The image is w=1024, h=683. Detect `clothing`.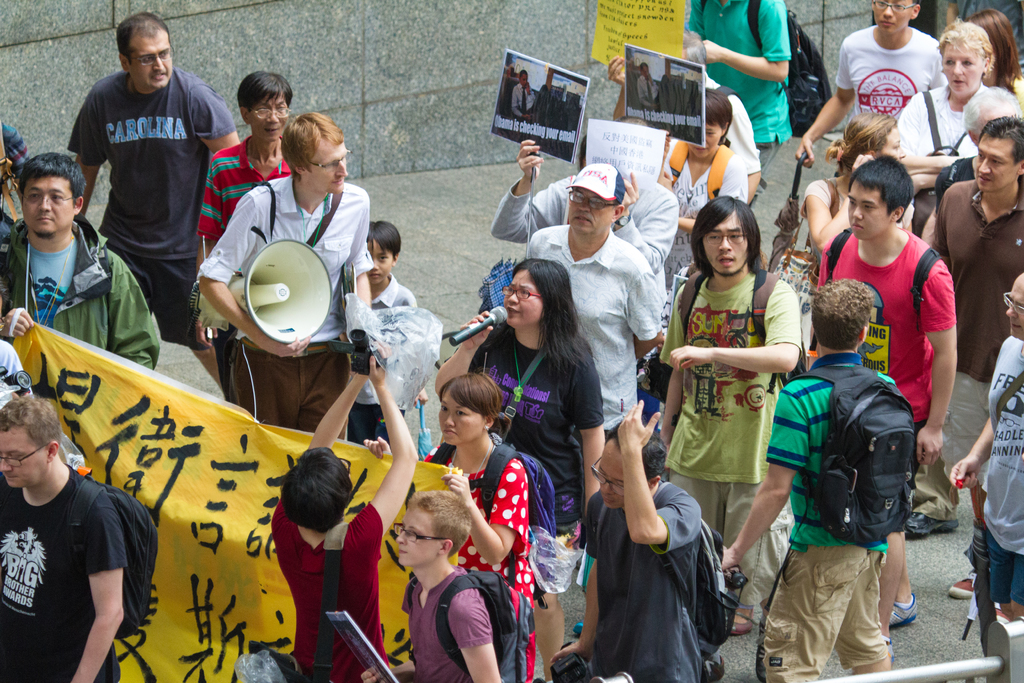
Detection: 0:210:162:366.
